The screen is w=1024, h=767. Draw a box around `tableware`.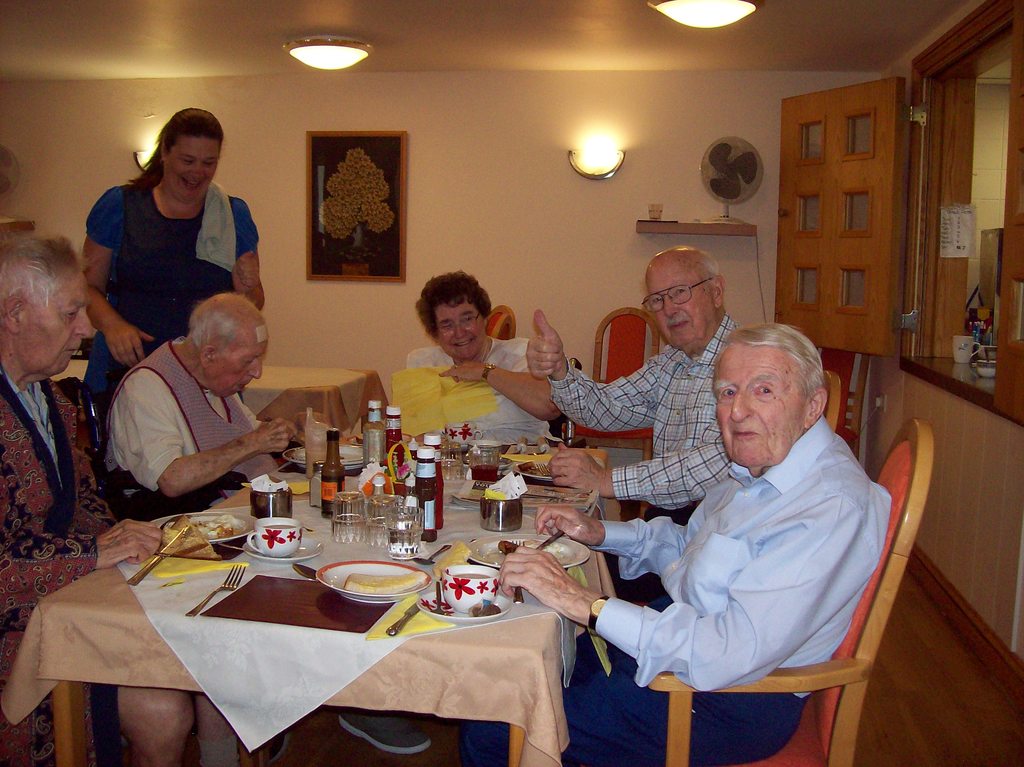
crop(986, 348, 994, 359).
